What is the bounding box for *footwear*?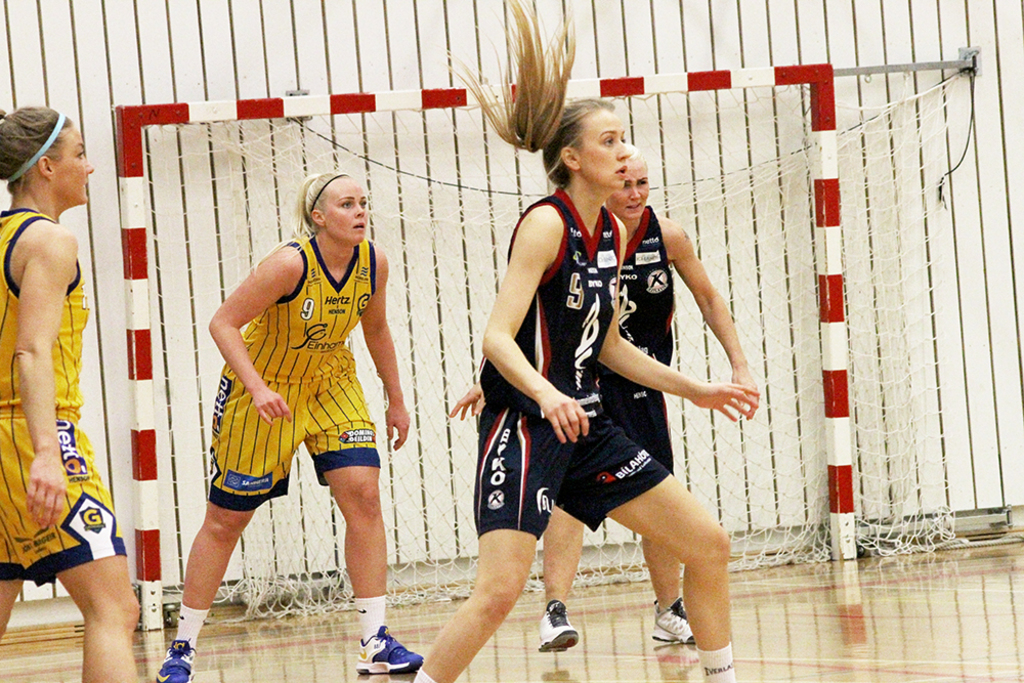
157, 637, 196, 682.
